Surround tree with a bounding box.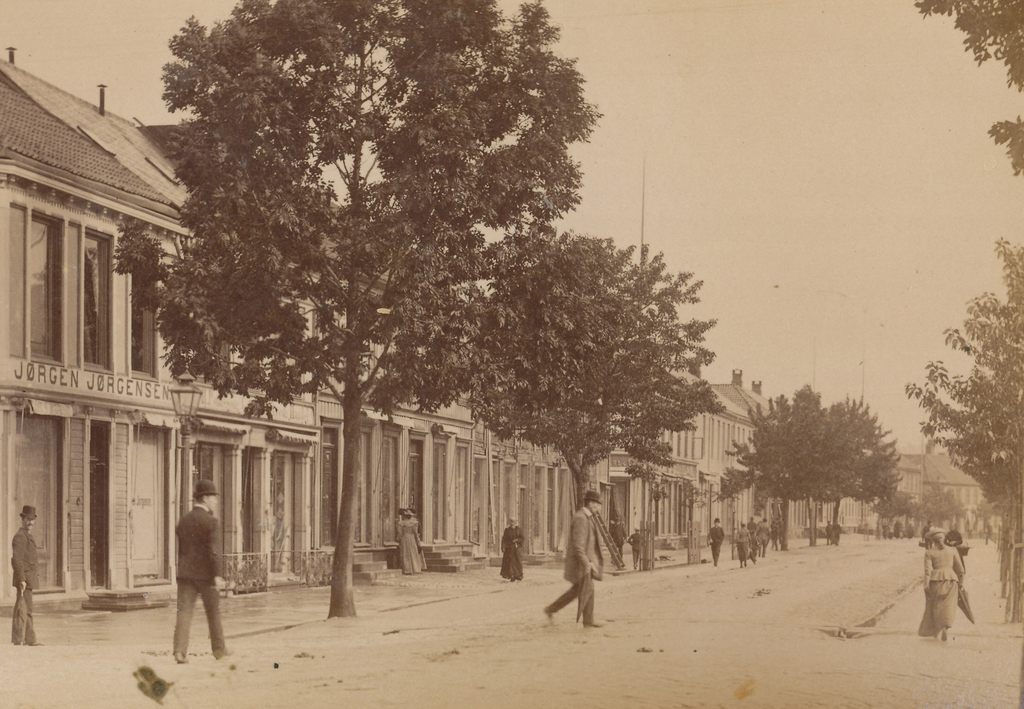
891, 234, 1023, 624.
